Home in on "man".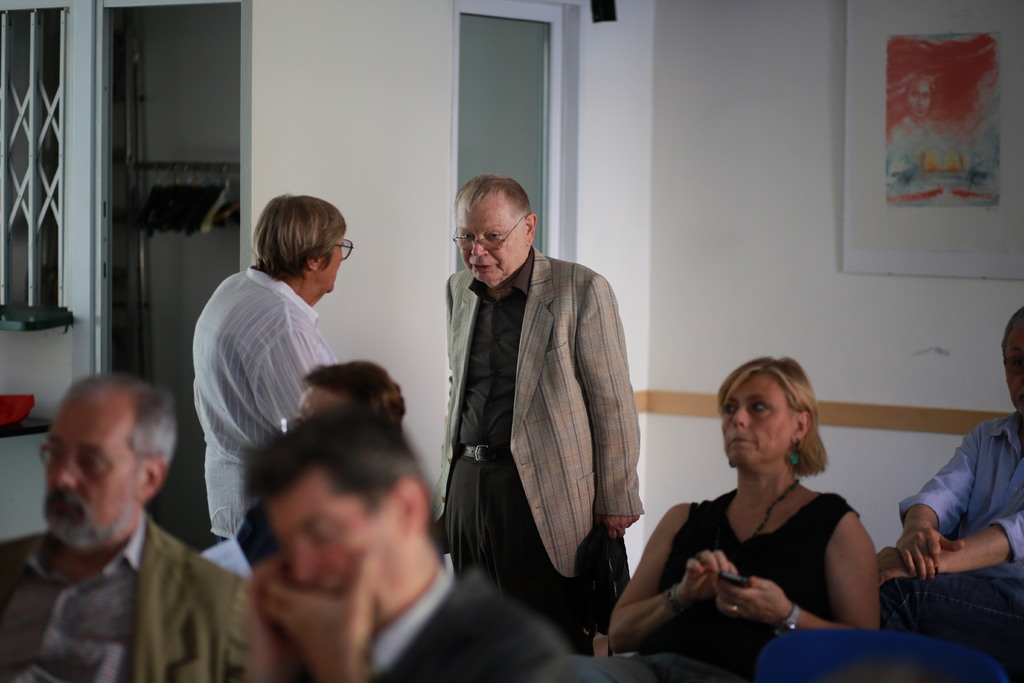
Homed in at BBox(433, 172, 646, 655).
